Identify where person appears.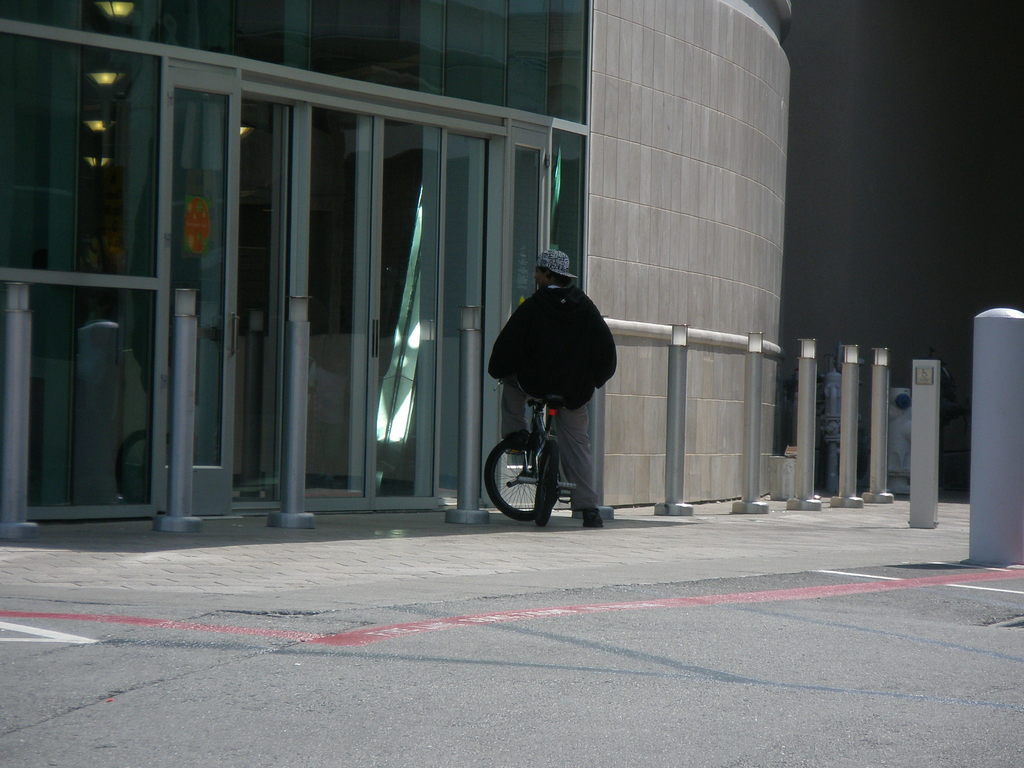
Appears at rect(492, 249, 618, 528).
